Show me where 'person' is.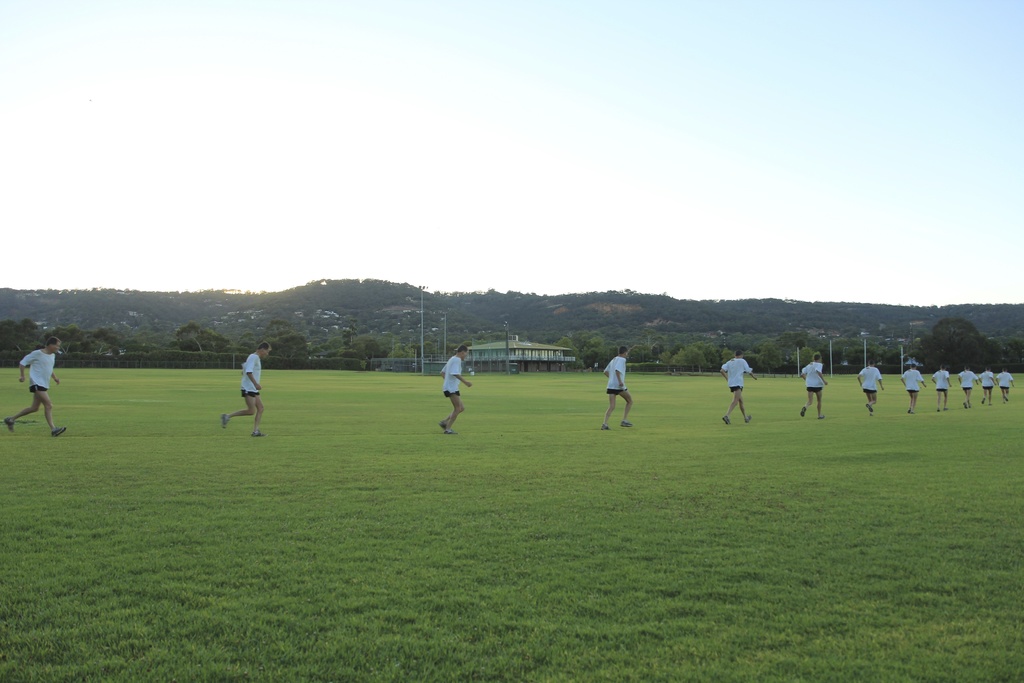
'person' is at bbox=[958, 368, 975, 407].
